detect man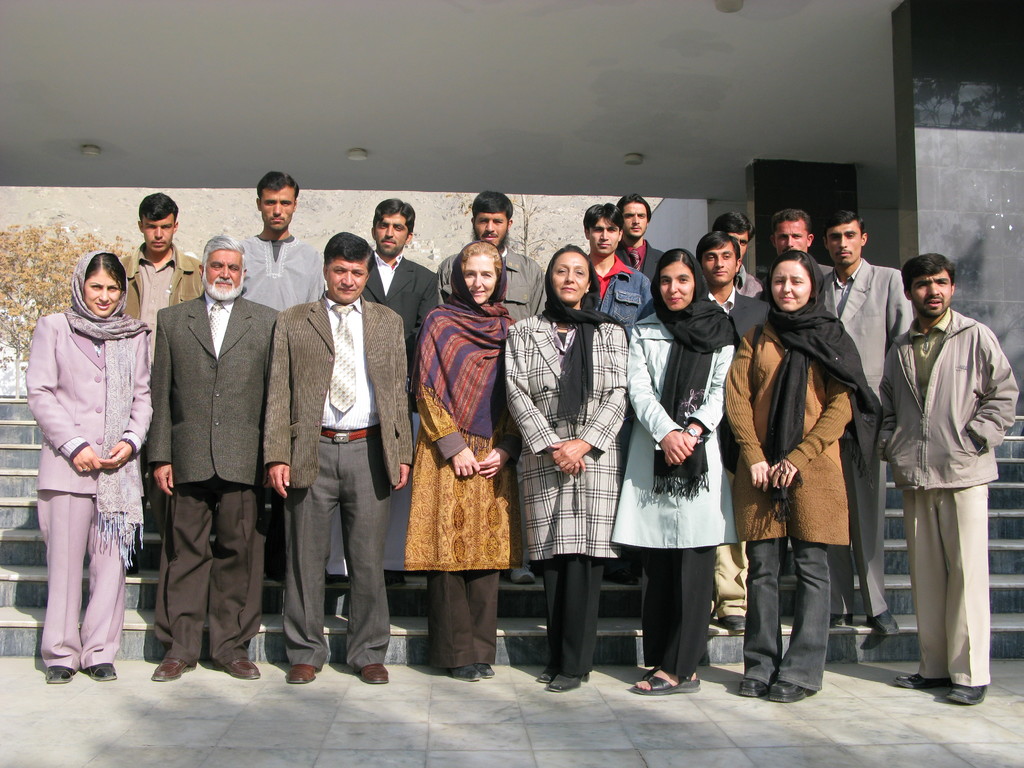
x1=708 y1=214 x2=764 y2=297
